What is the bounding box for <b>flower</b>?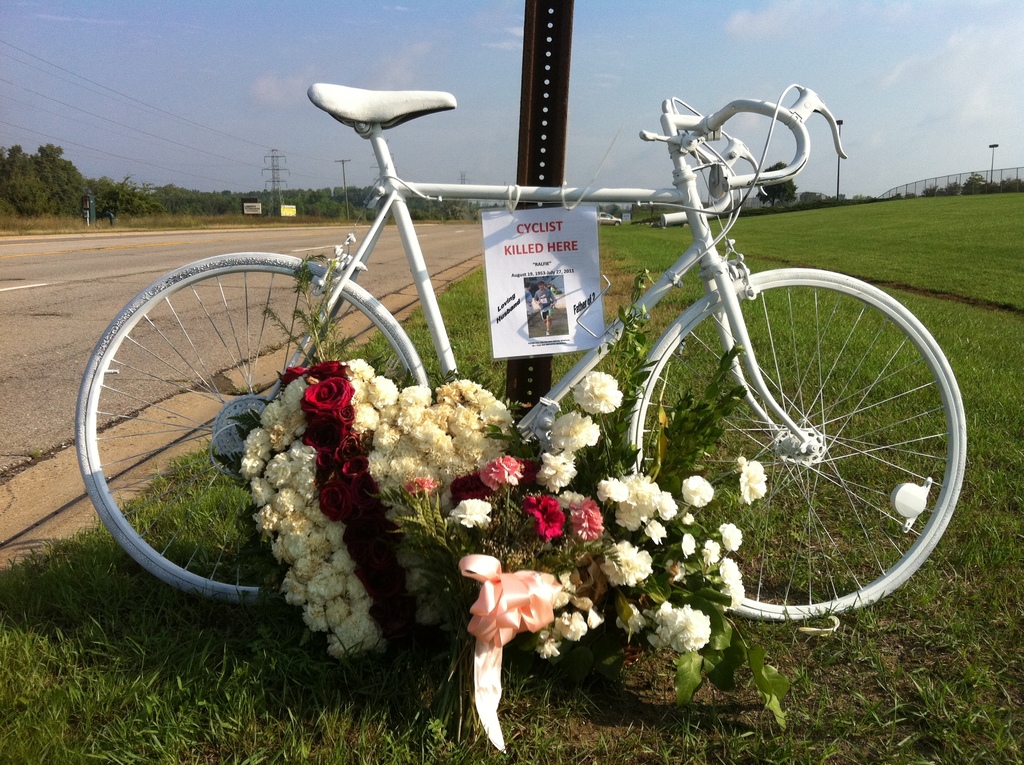
732:454:771:506.
